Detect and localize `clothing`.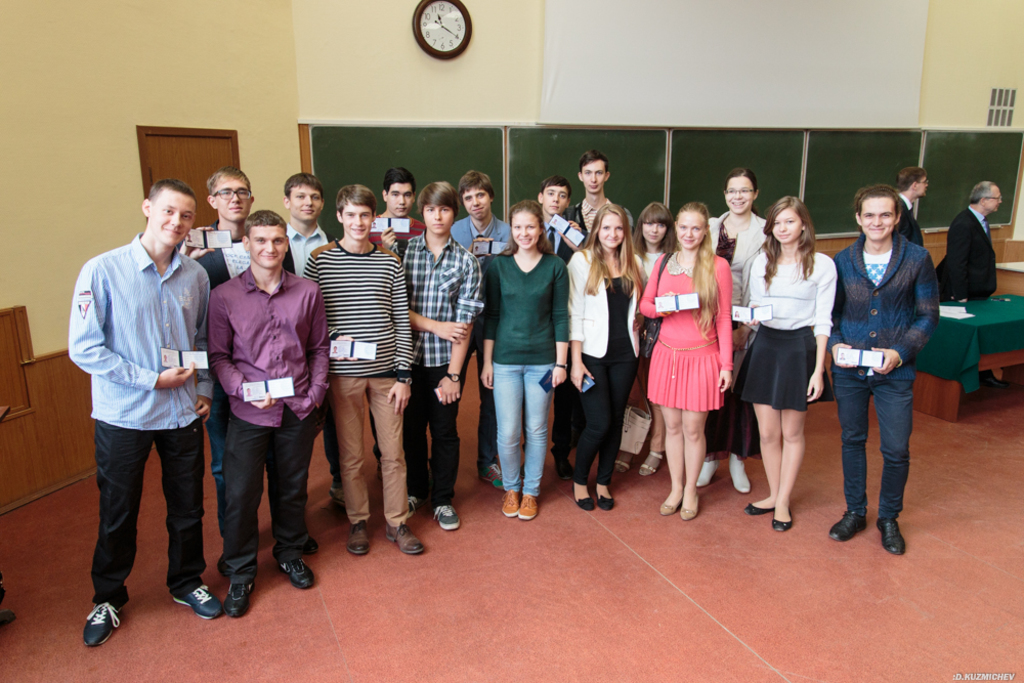
Localized at [left=365, top=203, right=427, bottom=246].
